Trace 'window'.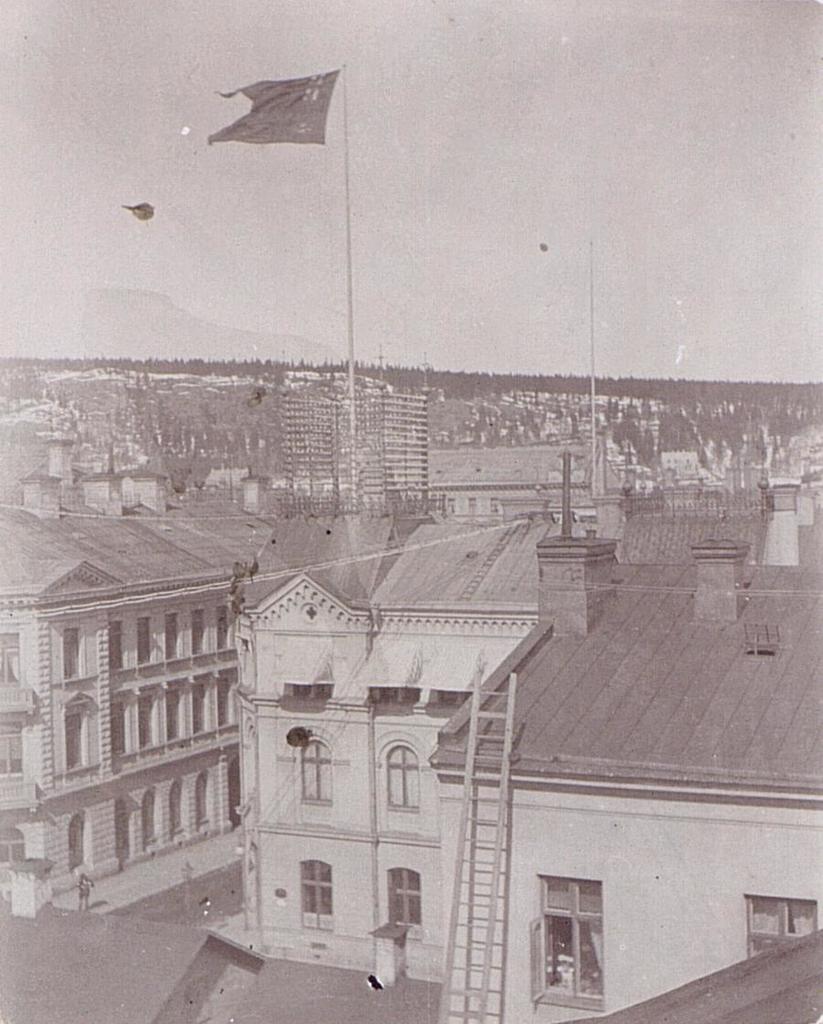
Traced to bbox(115, 795, 134, 862).
